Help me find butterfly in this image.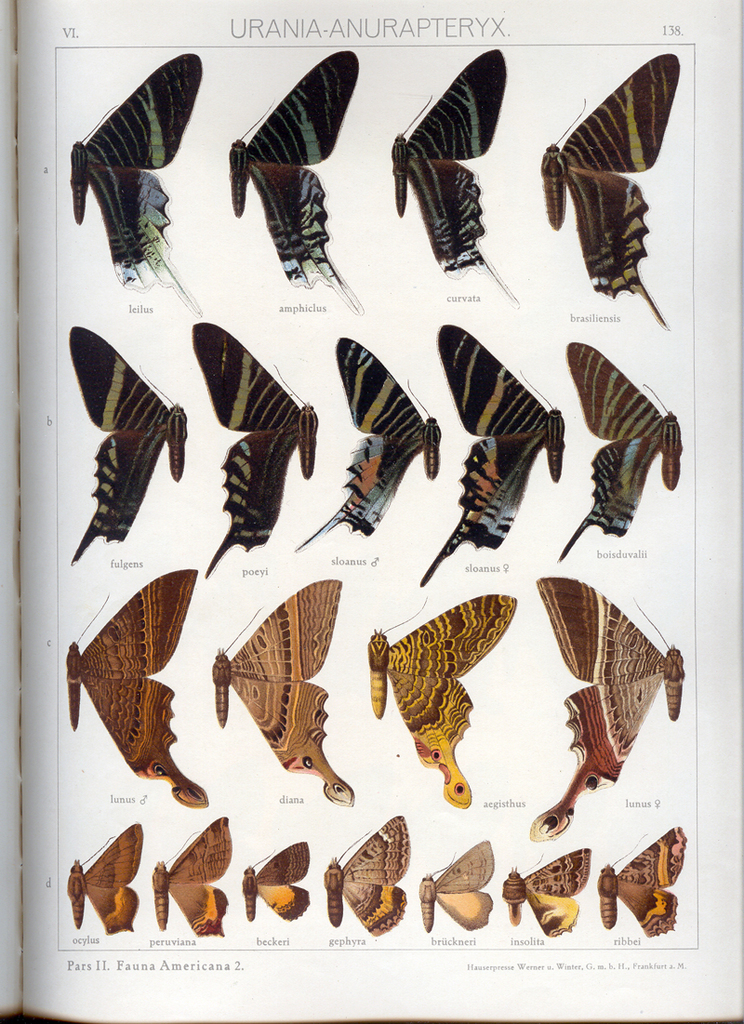
Found it: {"x1": 418, "y1": 327, "x2": 569, "y2": 592}.
